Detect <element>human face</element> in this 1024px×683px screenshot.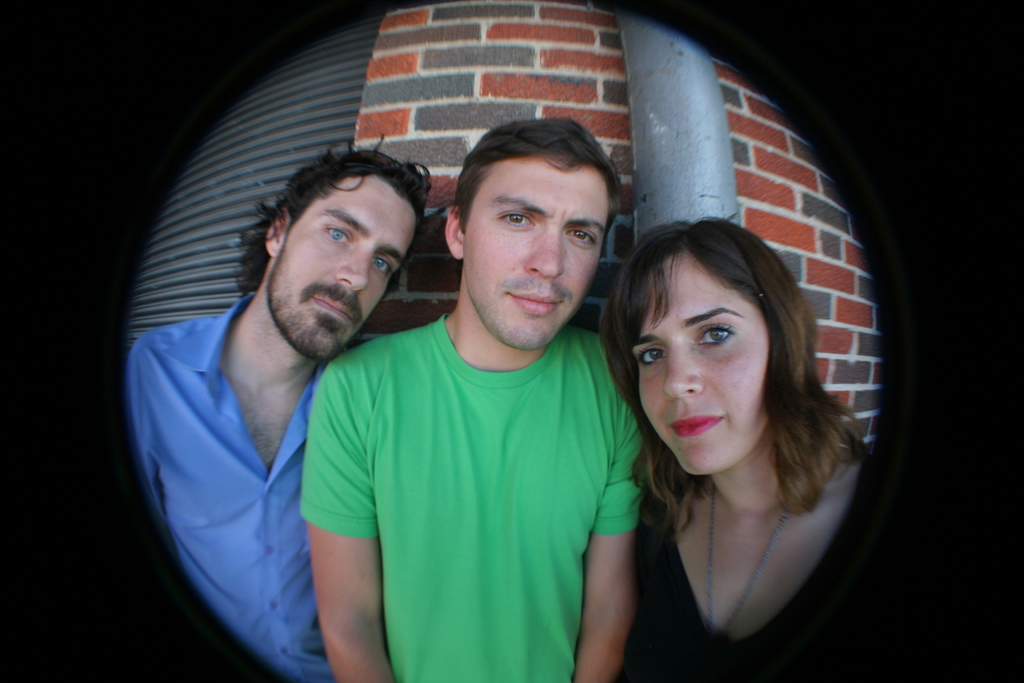
Detection: {"x1": 259, "y1": 178, "x2": 420, "y2": 352}.
